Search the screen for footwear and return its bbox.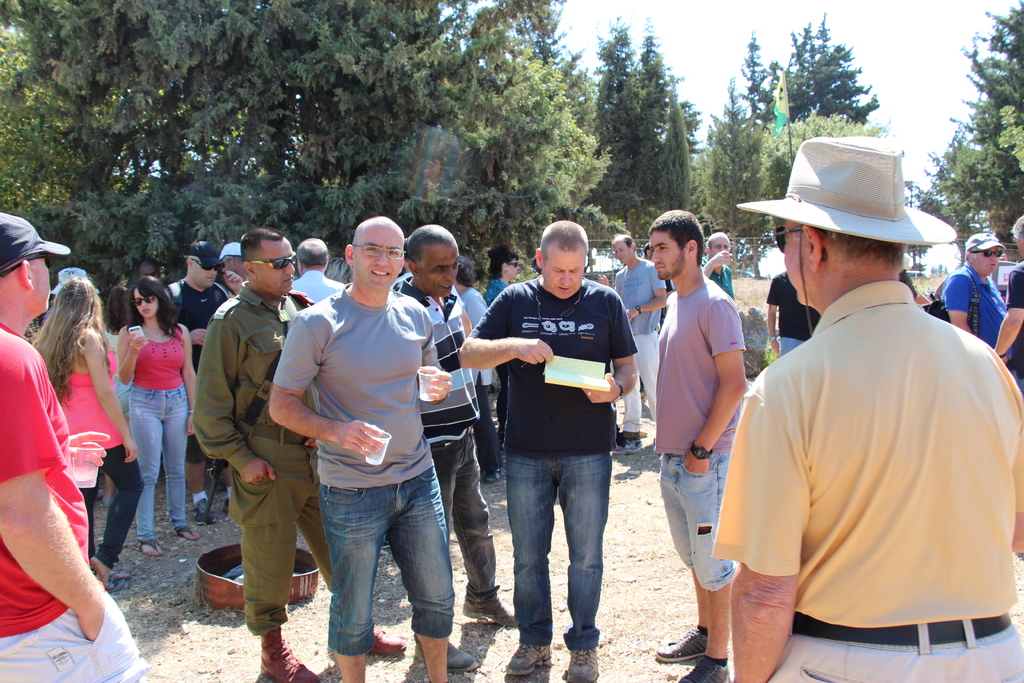
Found: <region>479, 466, 503, 487</region>.
